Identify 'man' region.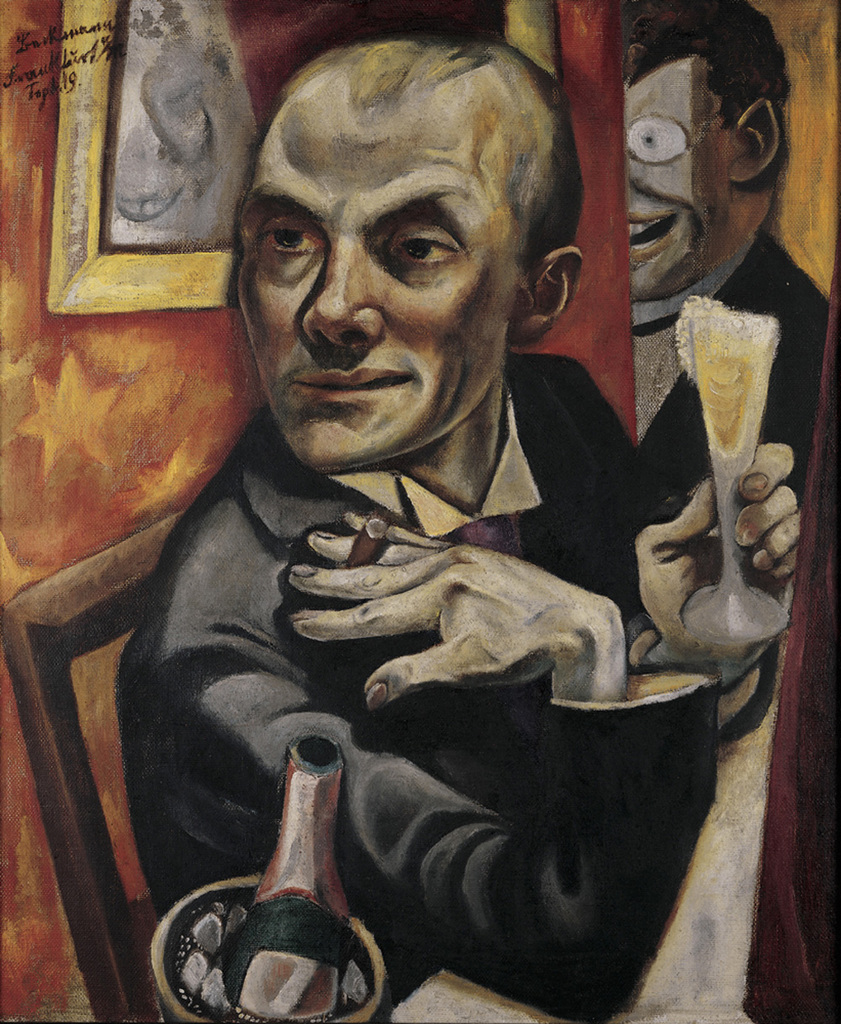
Region: (611,0,836,515).
